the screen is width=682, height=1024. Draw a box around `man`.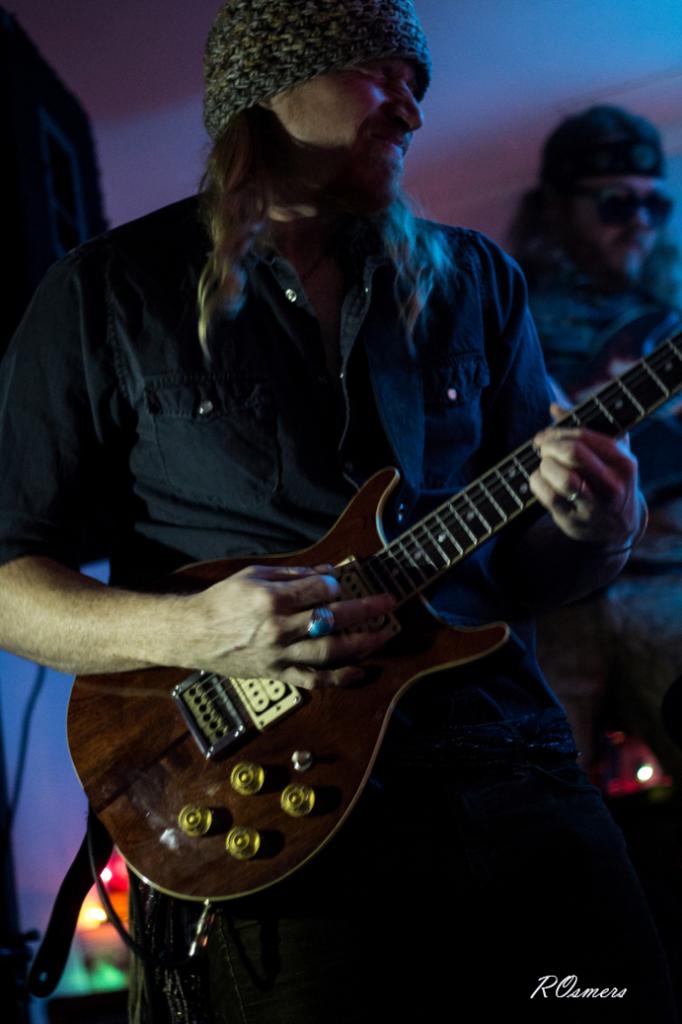
(left=496, top=102, right=681, bottom=659).
